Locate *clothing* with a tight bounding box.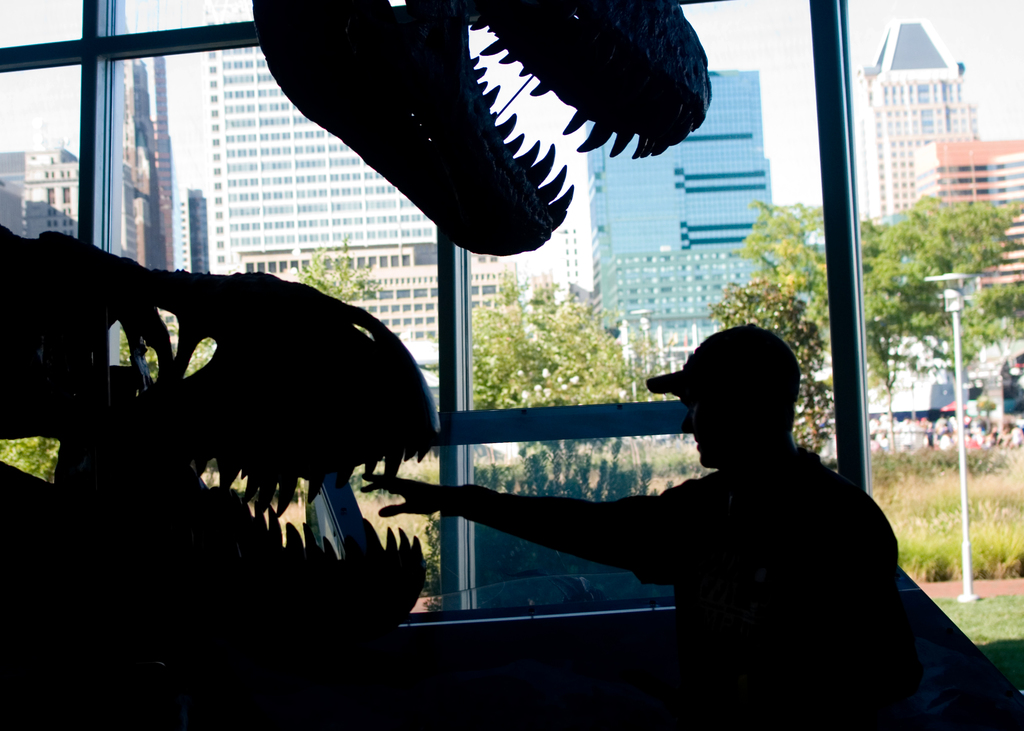
l=437, t=449, r=887, b=730.
